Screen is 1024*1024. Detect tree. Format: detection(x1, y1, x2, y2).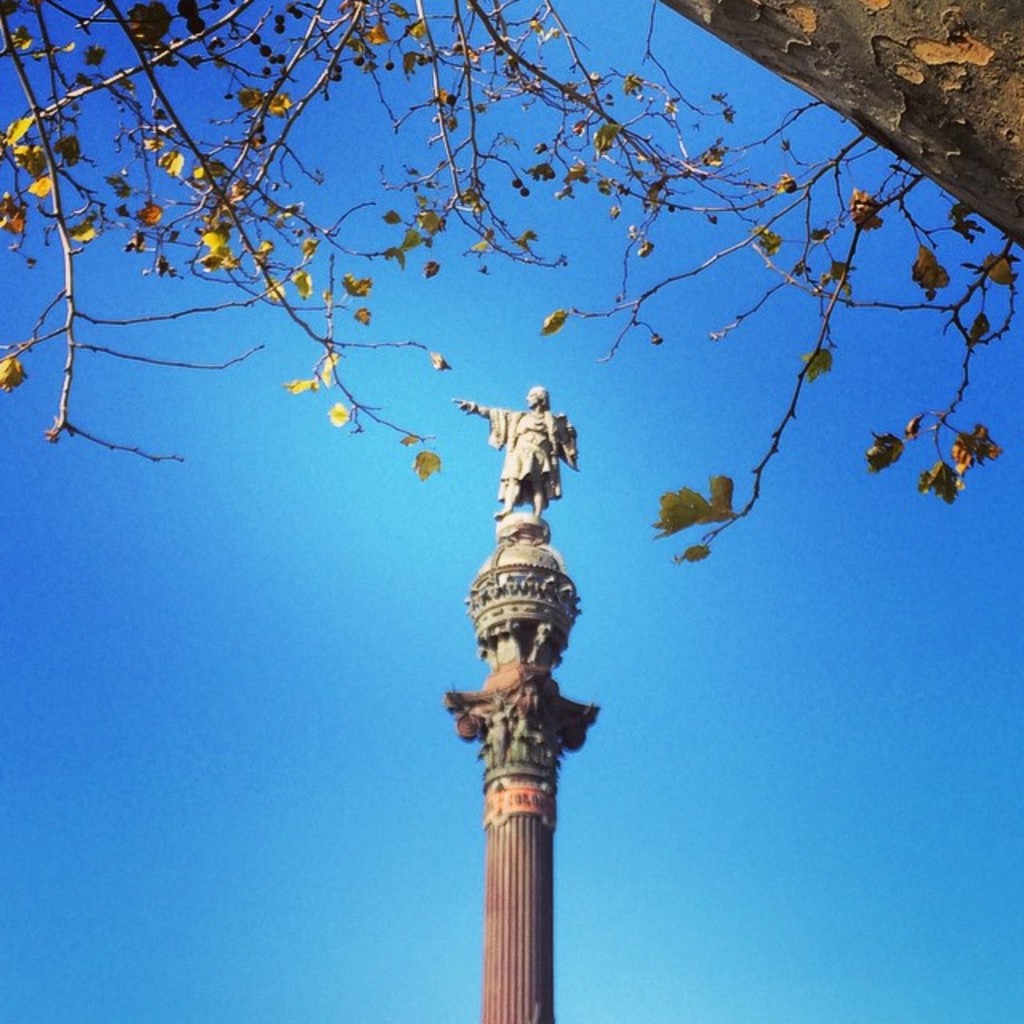
detection(0, 0, 1022, 562).
